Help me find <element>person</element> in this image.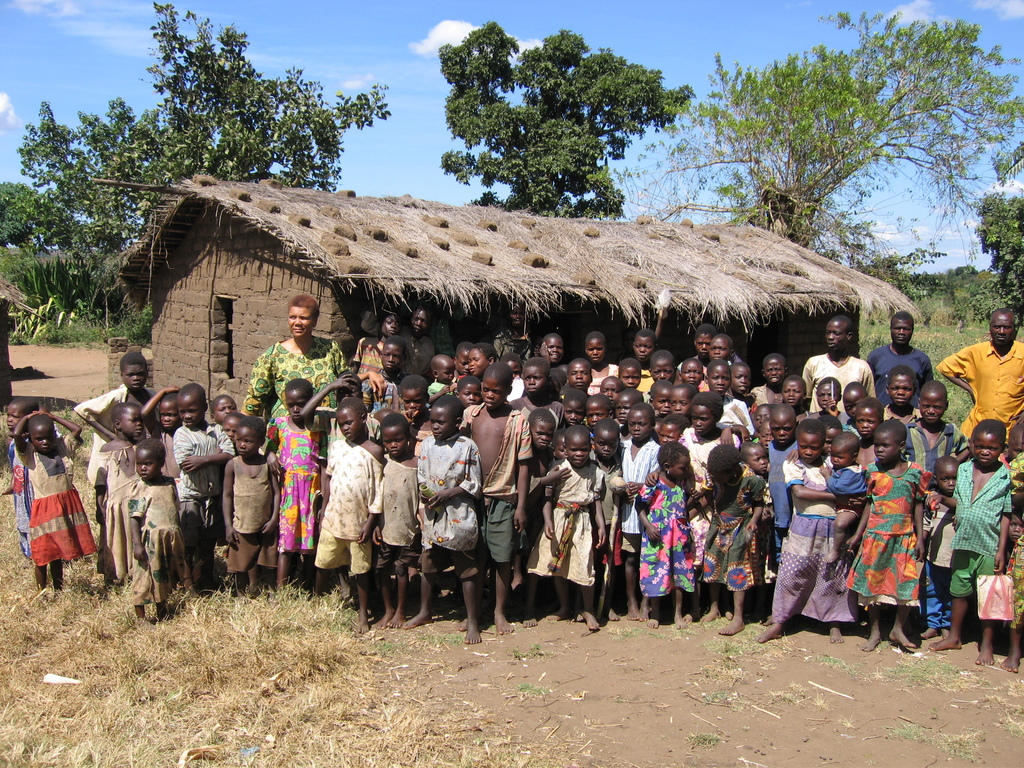
Found it: pyautogui.locateOnScreen(575, 409, 646, 626).
